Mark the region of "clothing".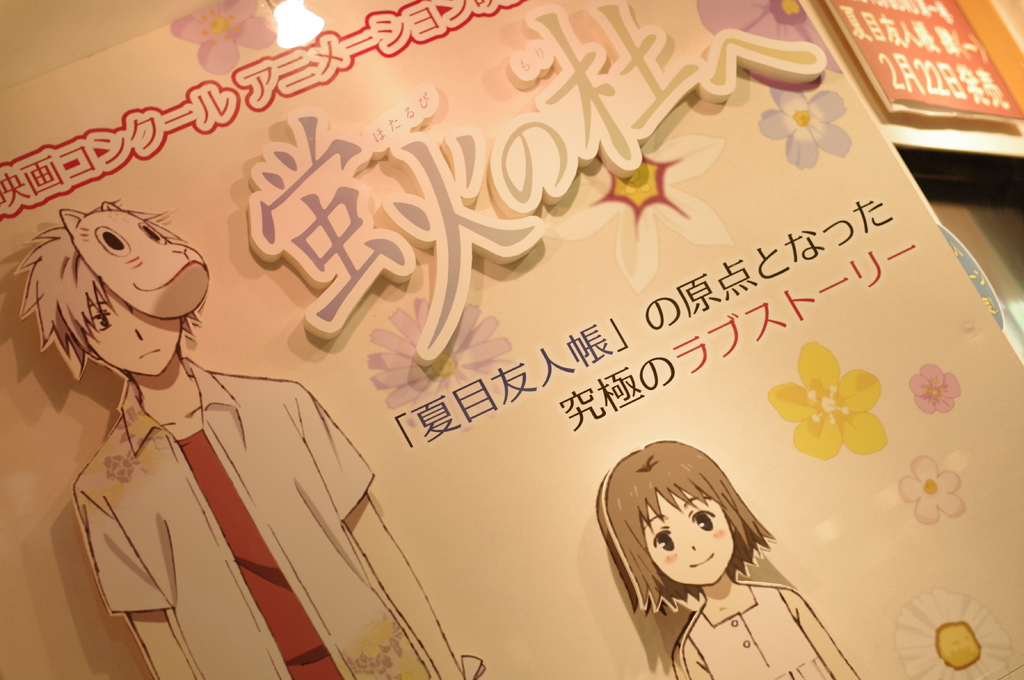
Region: 598/509/859/672.
